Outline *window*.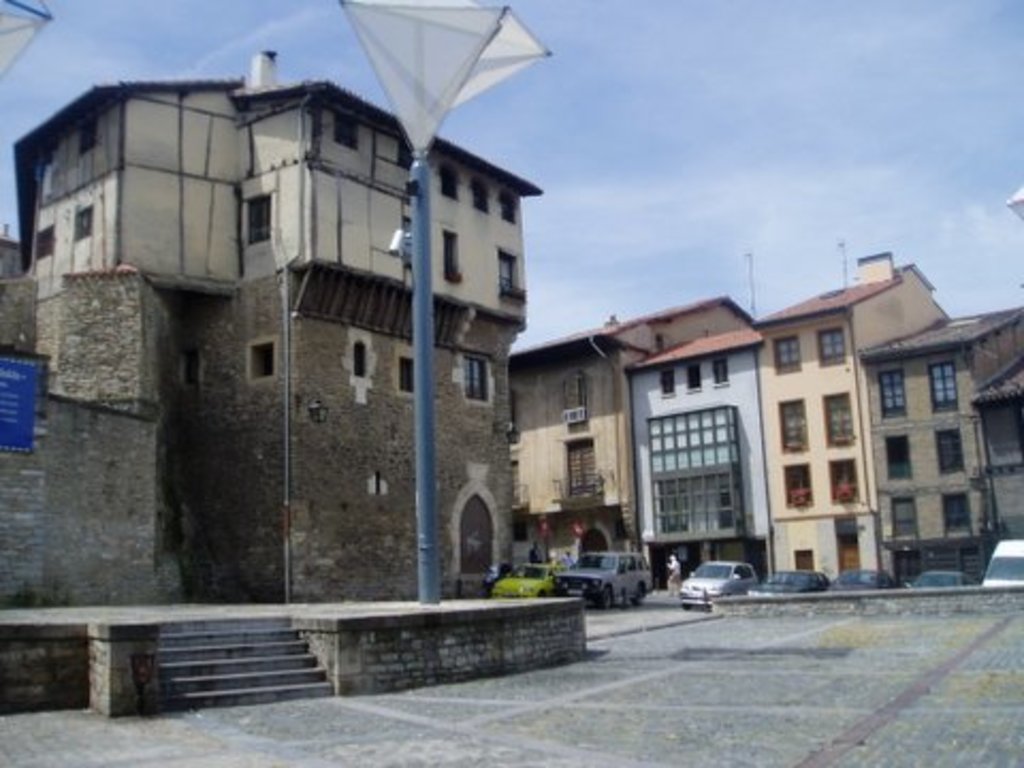
Outline: [left=772, top=343, right=800, bottom=373].
